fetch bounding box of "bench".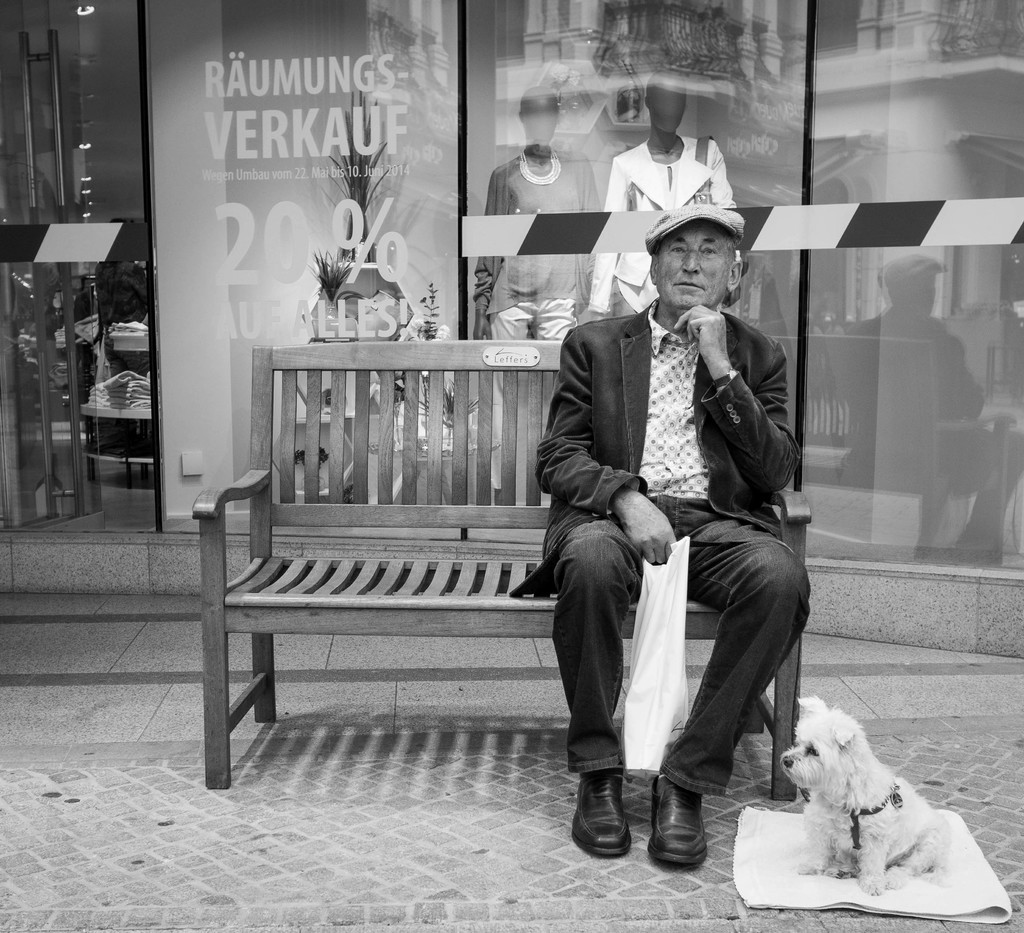
Bbox: 186:343:815:799.
